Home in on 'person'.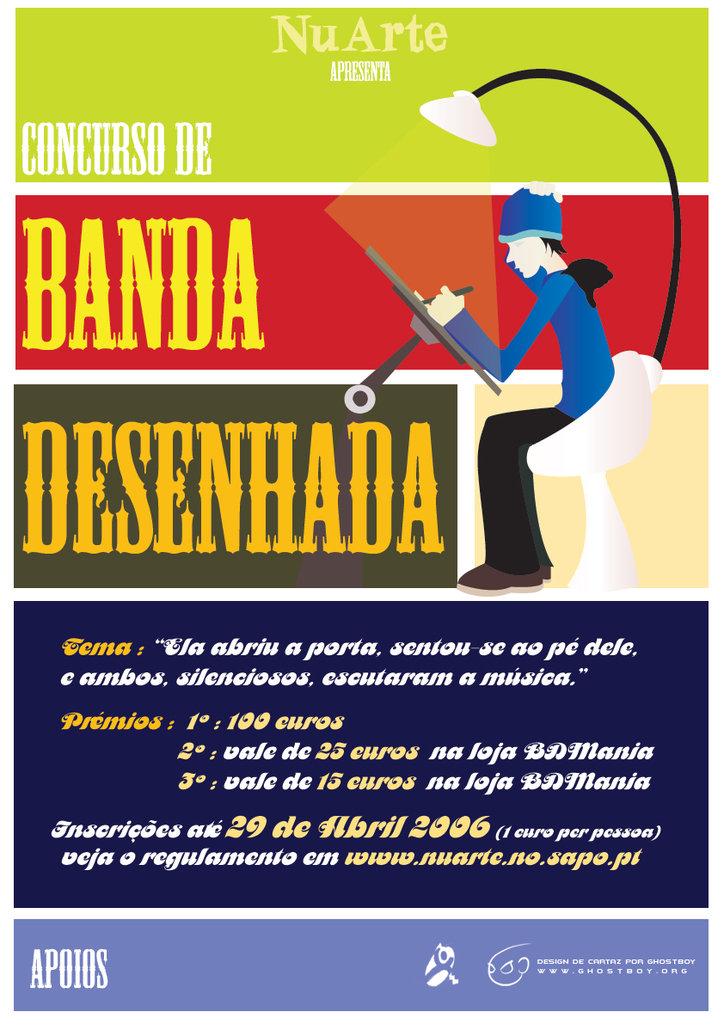
Homed in at crop(459, 172, 622, 600).
